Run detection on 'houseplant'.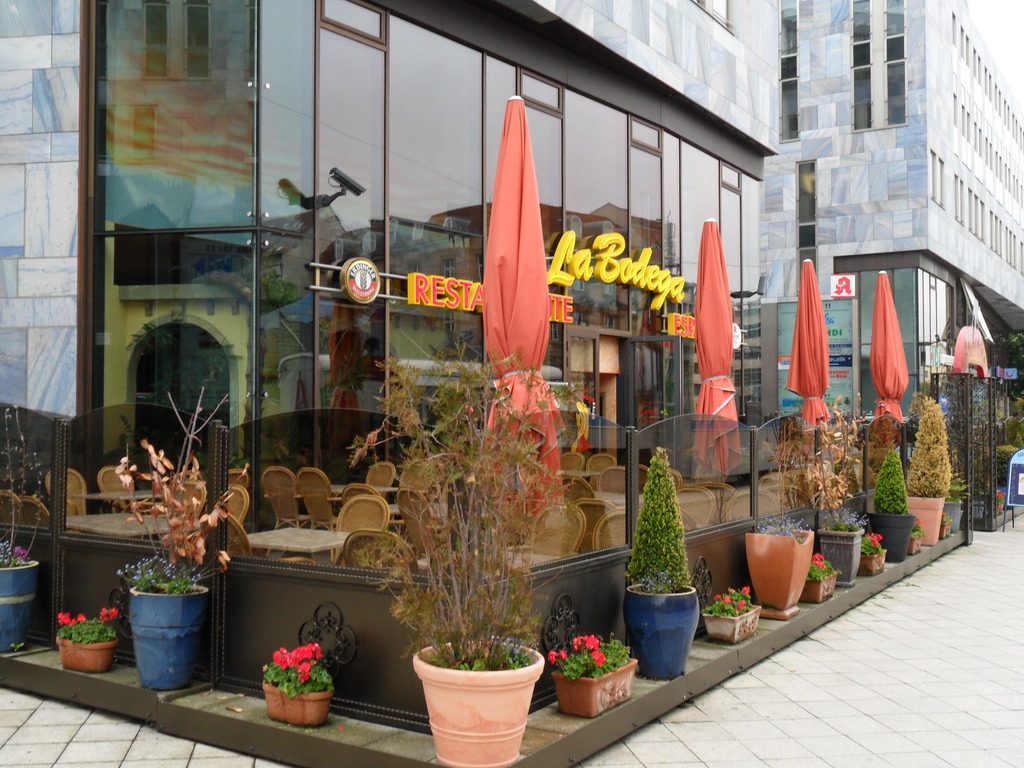
Result: (x1=117, y1=376, x2=235, y2=684).
